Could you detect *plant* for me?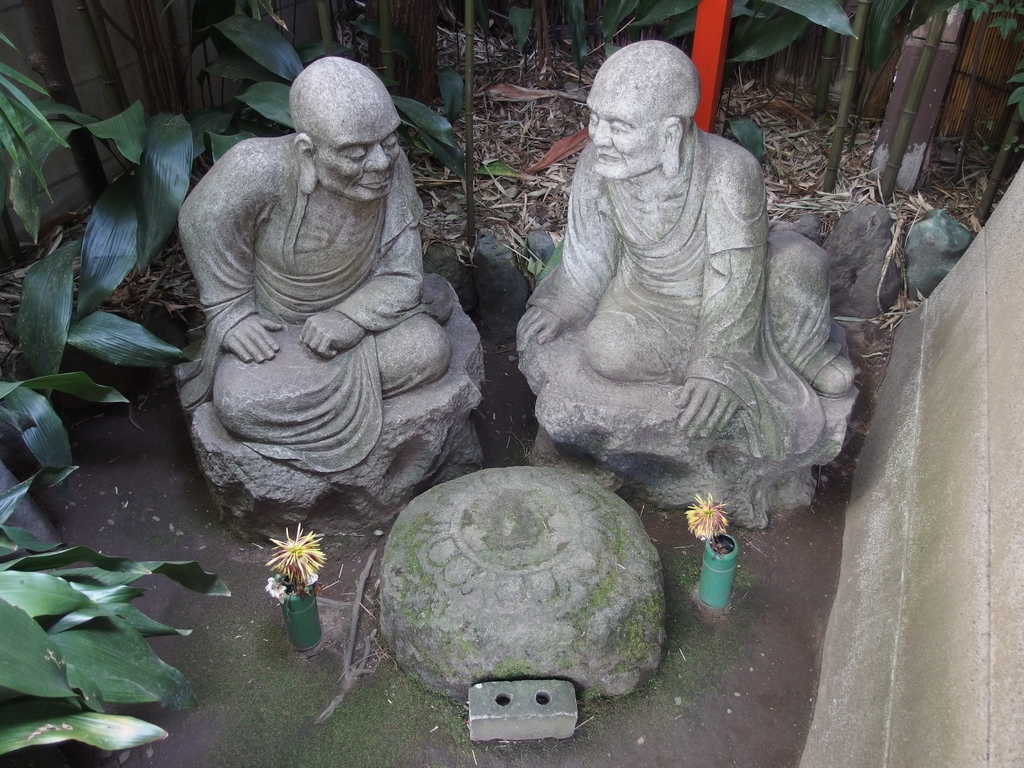
Detection result: 260:518:334:607.
